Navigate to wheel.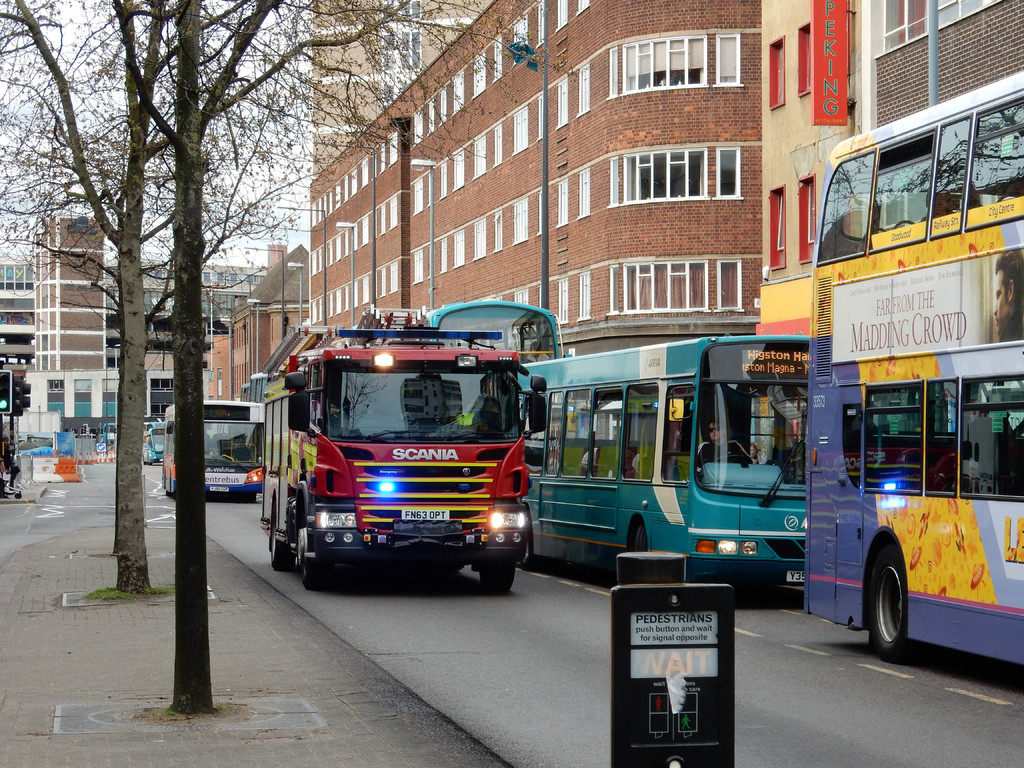
Navigation target: <box>271,502,292,570</box>.
